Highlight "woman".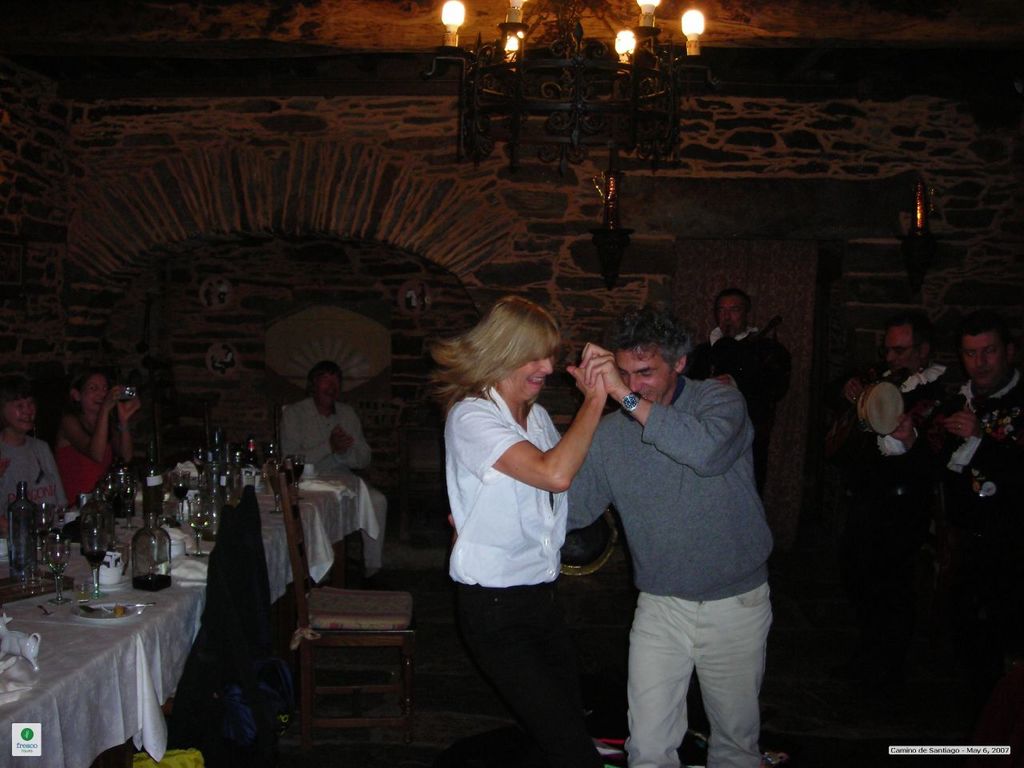
Highlighted region: 62 363 145 504.
